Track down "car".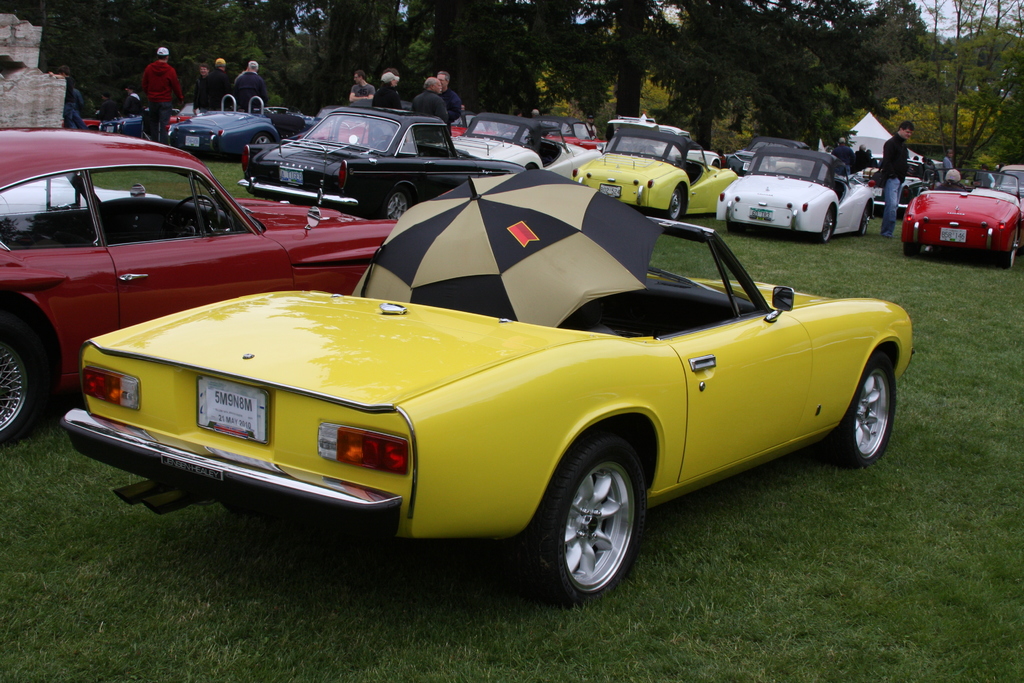
Tracked to region(85, 188, 922, 604).
